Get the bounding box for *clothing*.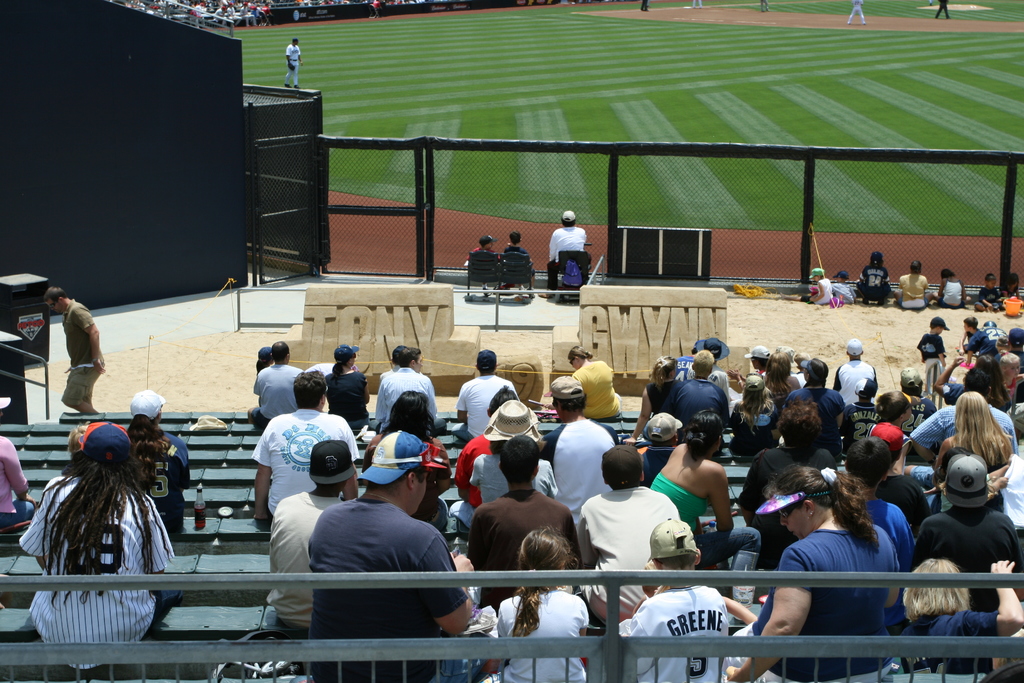
pyautogui.locateOnScreen(451, 375, 517, 442).
